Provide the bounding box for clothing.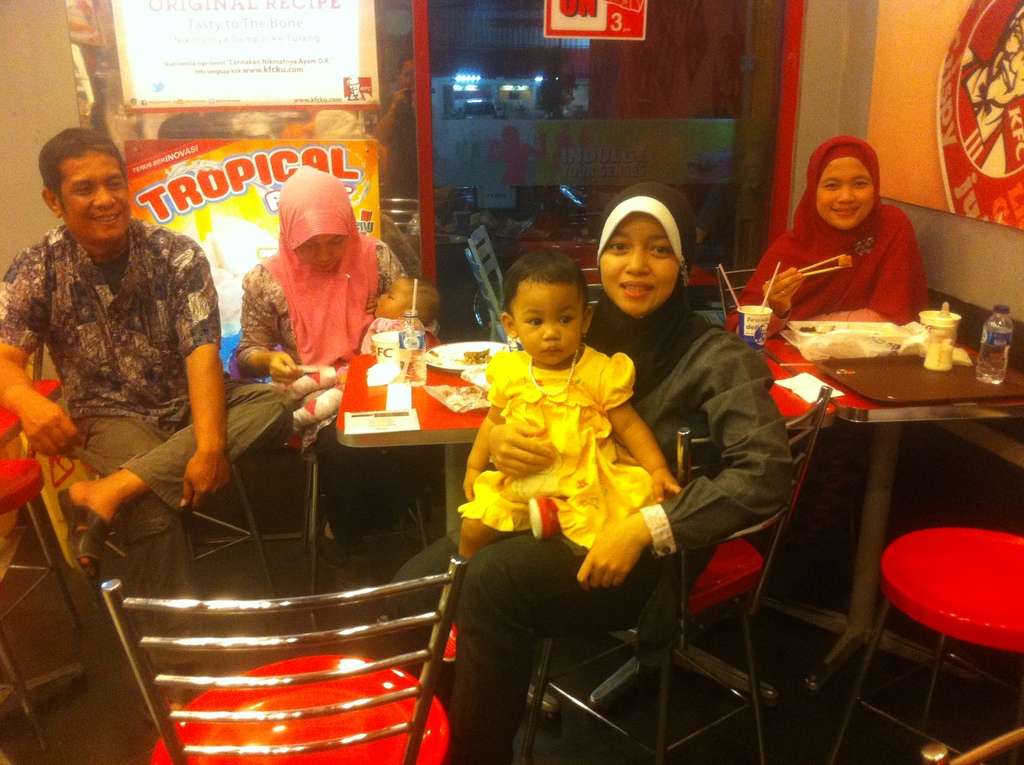
(726,132,933,353).
